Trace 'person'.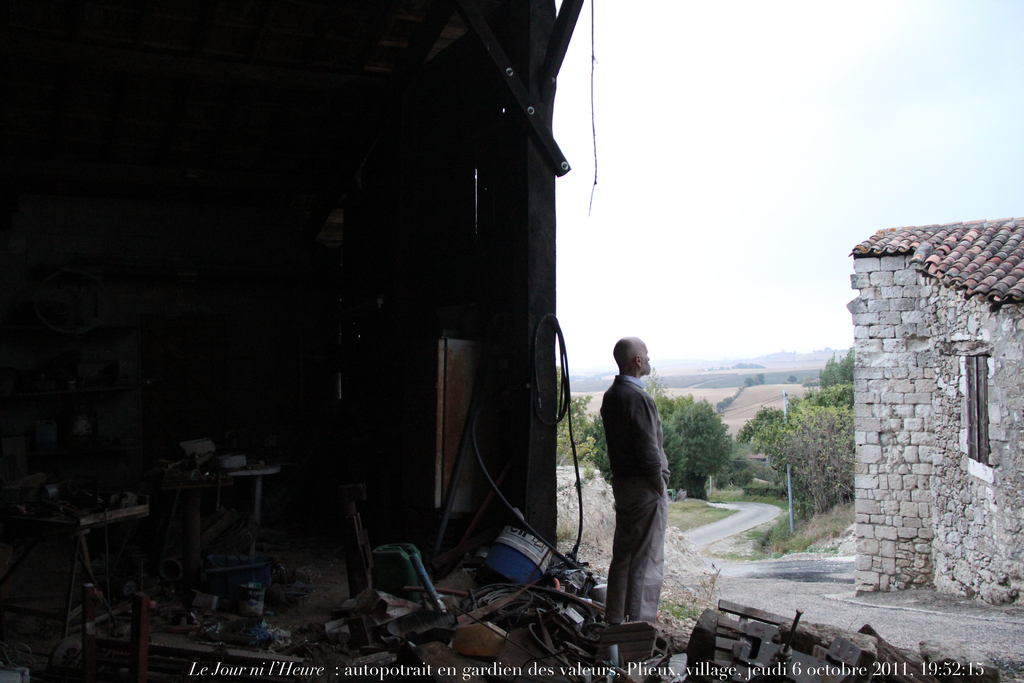
Traced to <box>596,324,690,647</box>.
